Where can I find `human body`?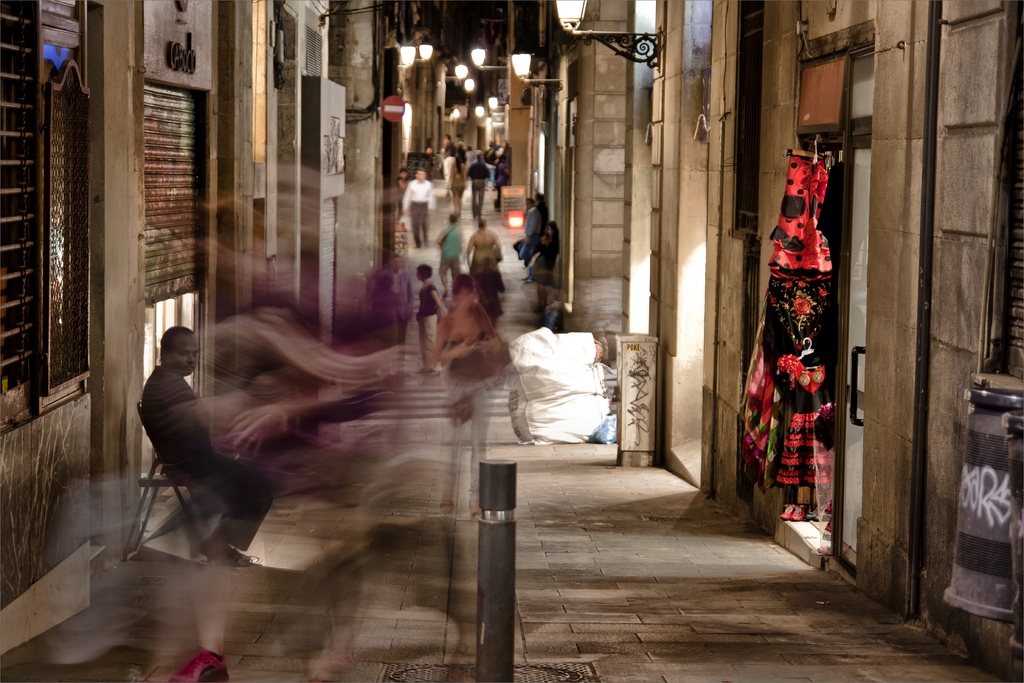
You can find it at 468 156 493 220.
